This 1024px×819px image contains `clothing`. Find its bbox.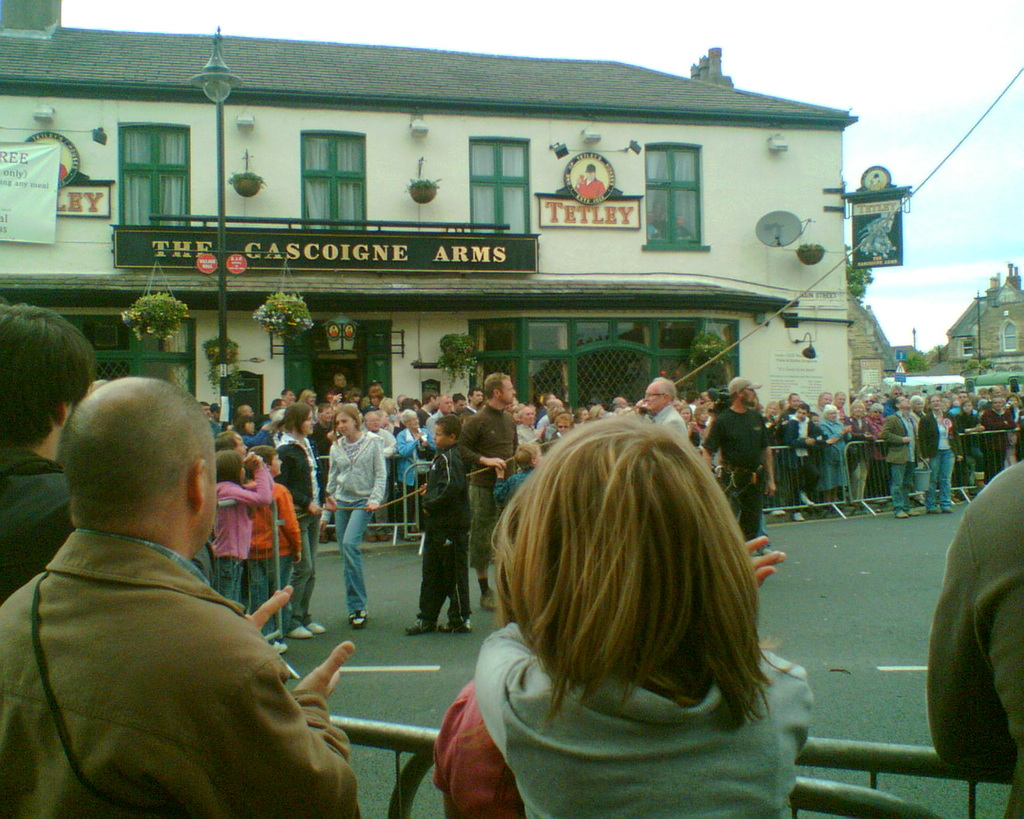
[324,432,386,612].
